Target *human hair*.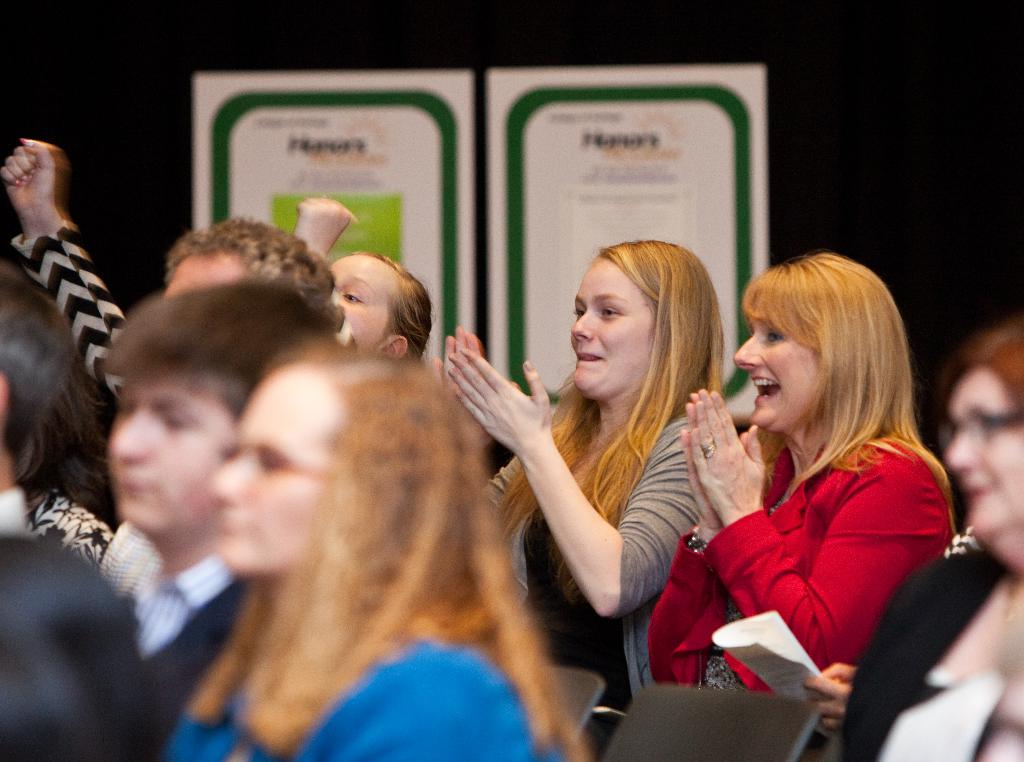
Target region: (970,318,1023,419).
